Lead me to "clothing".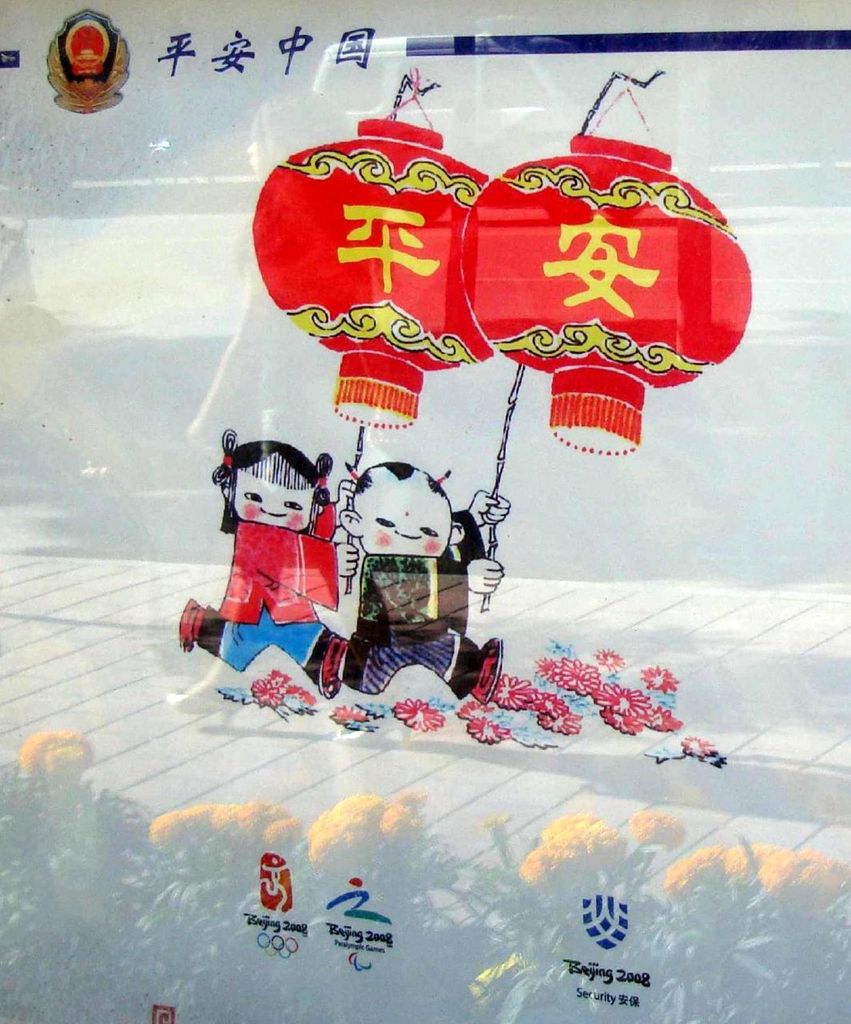
Lead to locate(353, 552, 479, 689).
